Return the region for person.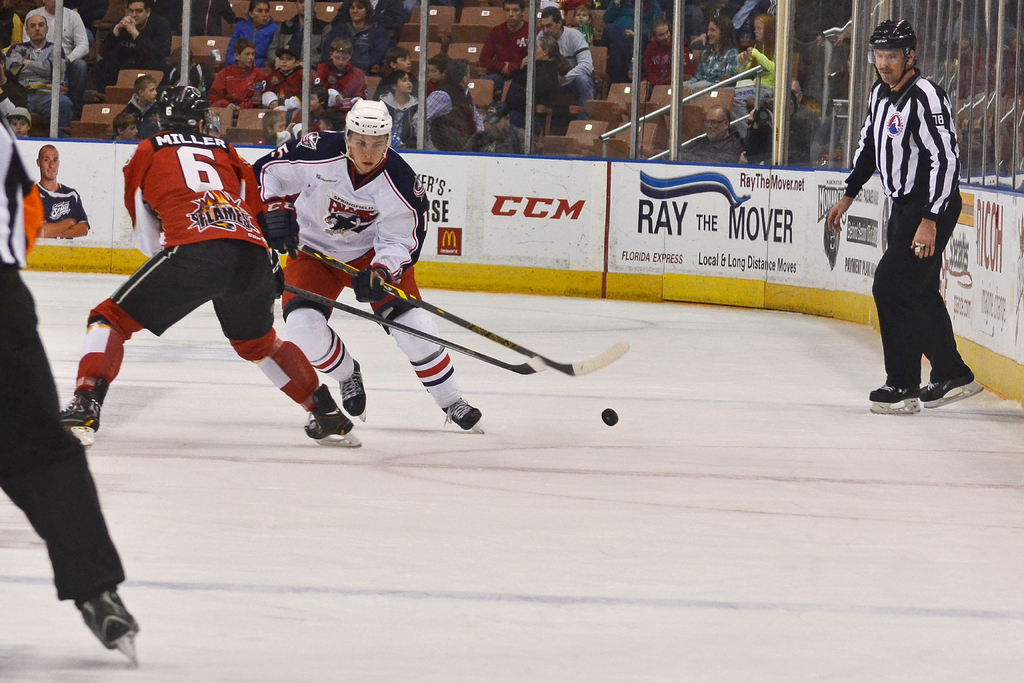
{"x1": 833, "y1": 44, "x2": 970, "y2": 407}.
